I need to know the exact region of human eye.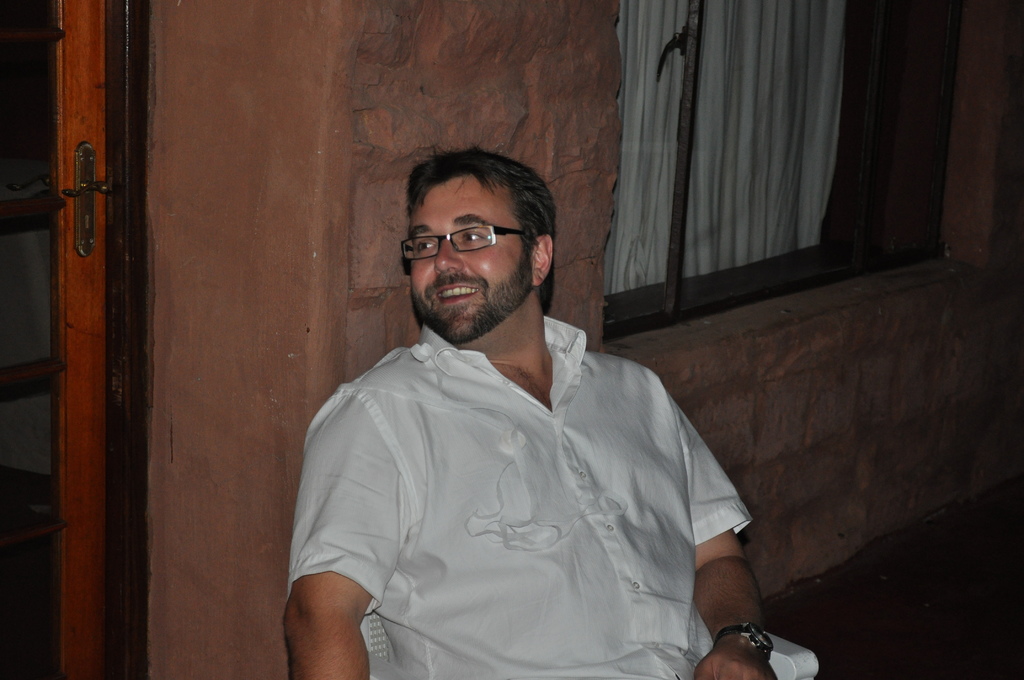
Region: region(412, 239, 438, 254).
